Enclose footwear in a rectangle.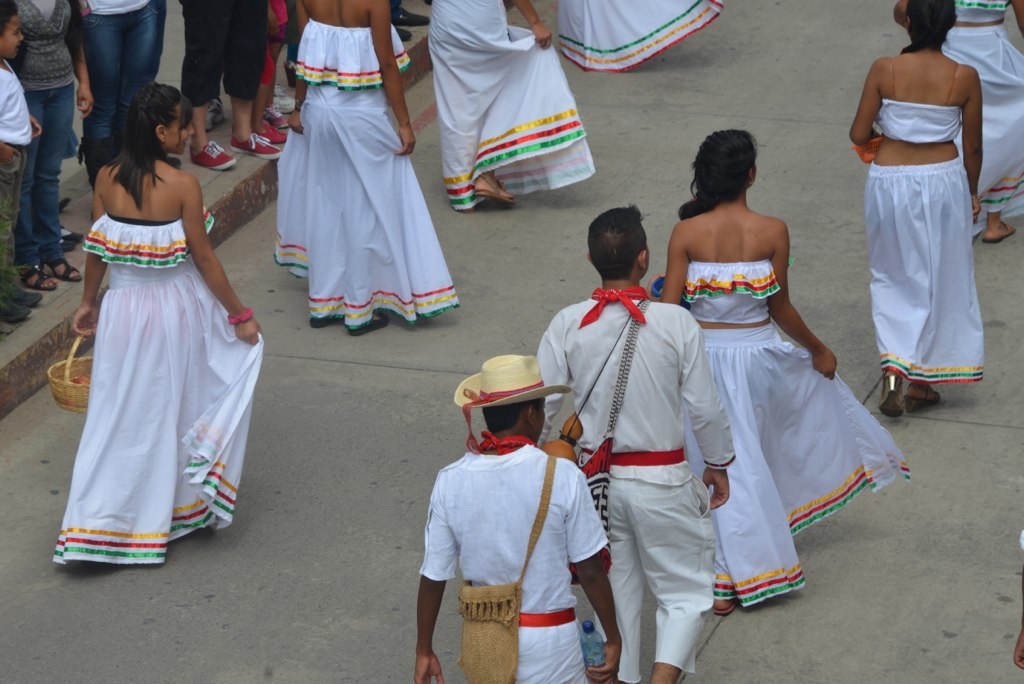
box(473, 167, 522, 207).
